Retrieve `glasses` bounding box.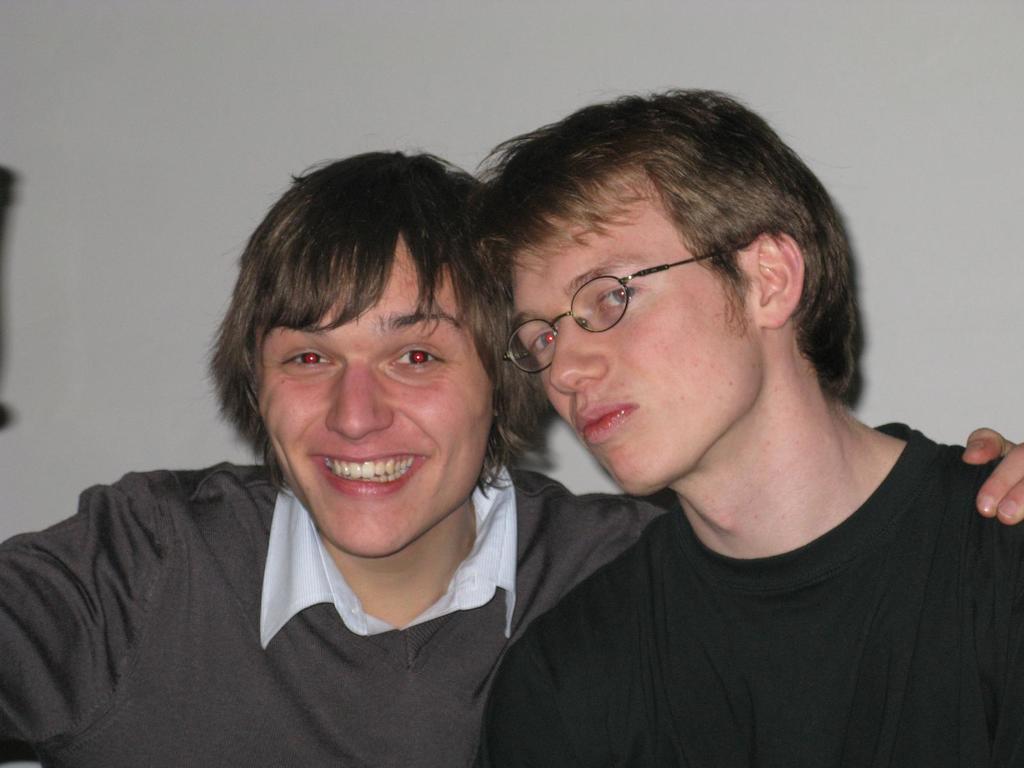
Bounding box: (x1=500, y1=228, x2=774, y2=371).
